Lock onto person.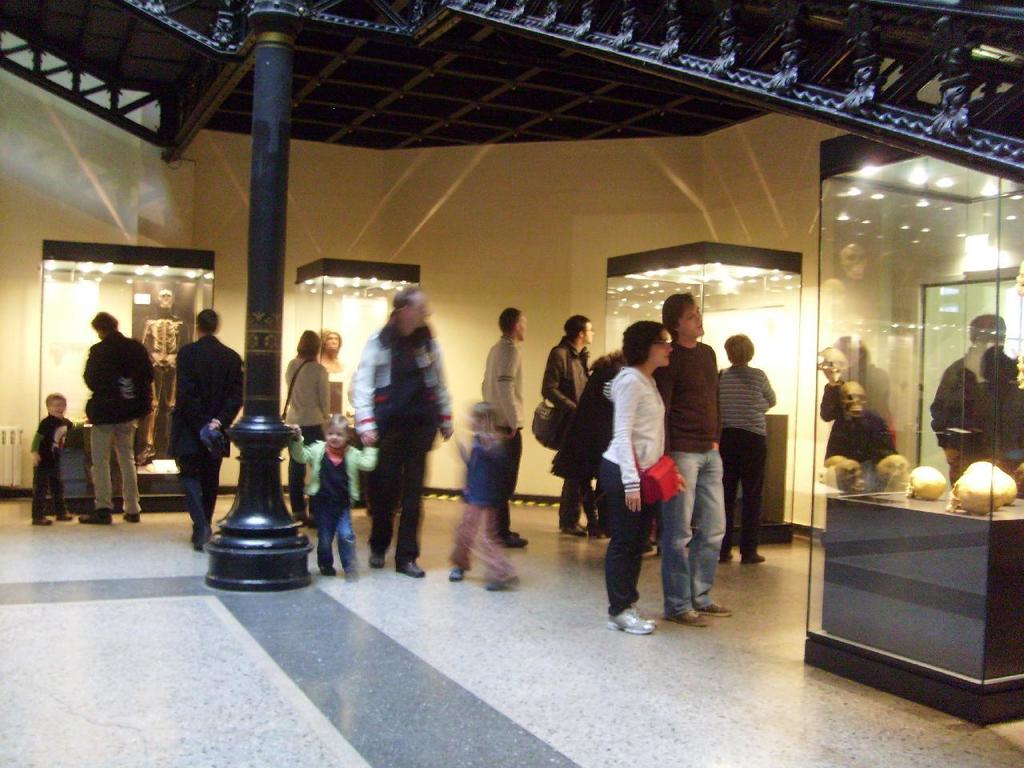
Locked: l=285, t=330, r=333, b=520.
